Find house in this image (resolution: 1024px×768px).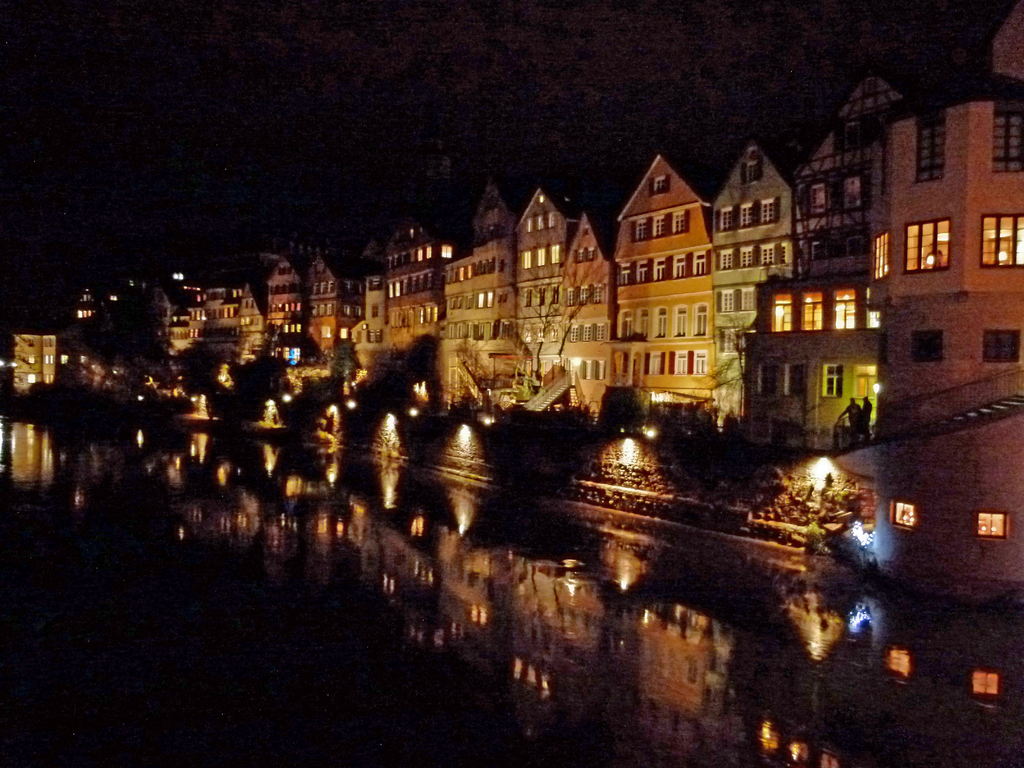
left=142, top=280, right=195, bottom=355.
